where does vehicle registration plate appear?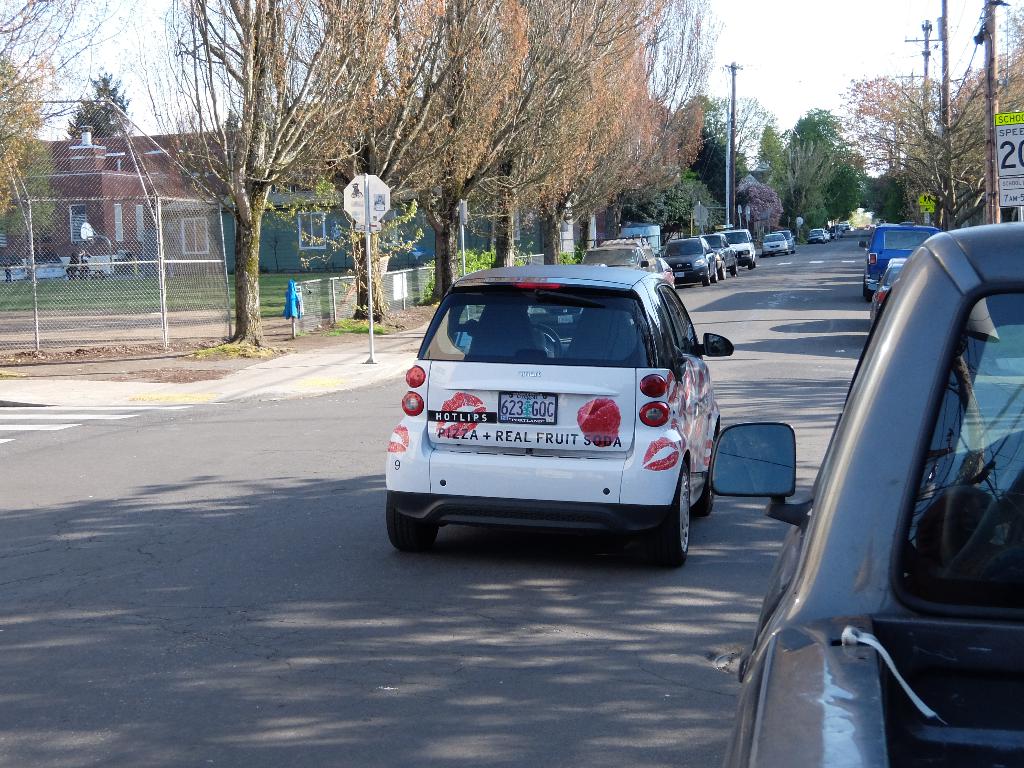
Appears at <bbox>499, 388, 560, 428</bbox>.
